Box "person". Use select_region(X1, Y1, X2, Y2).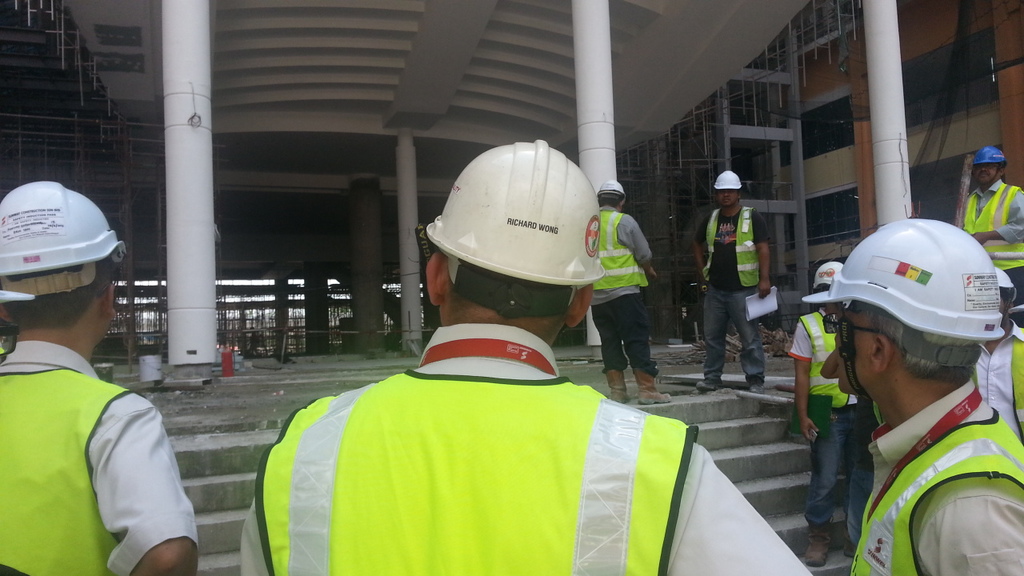
select_region(948, 152, 1023, 310).
